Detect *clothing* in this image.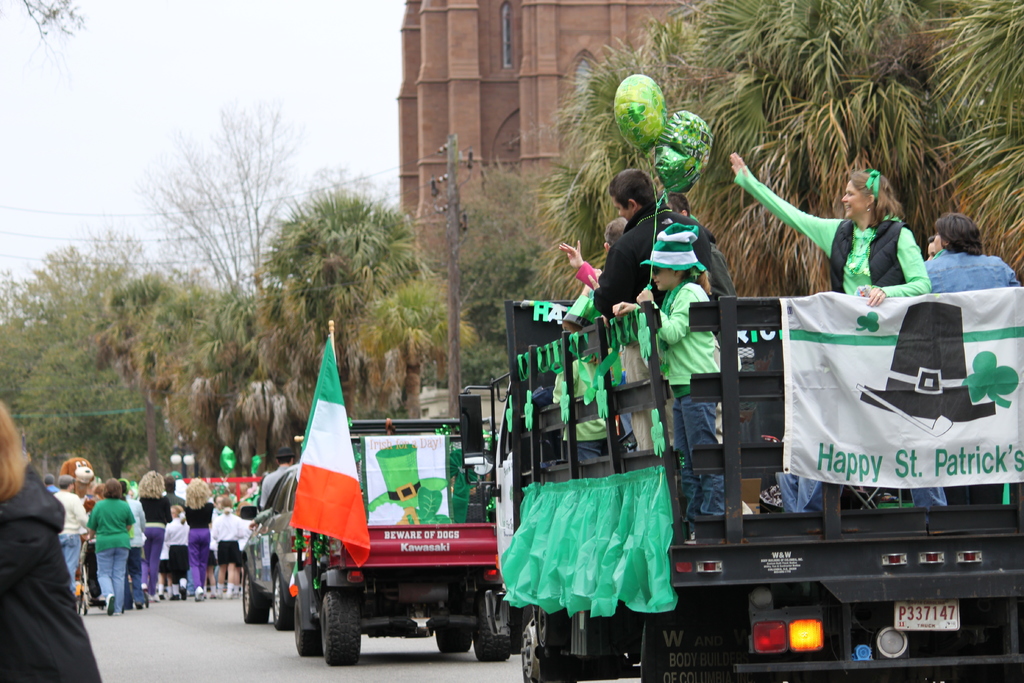
Detection: box=[635, 283, 740, 517].
